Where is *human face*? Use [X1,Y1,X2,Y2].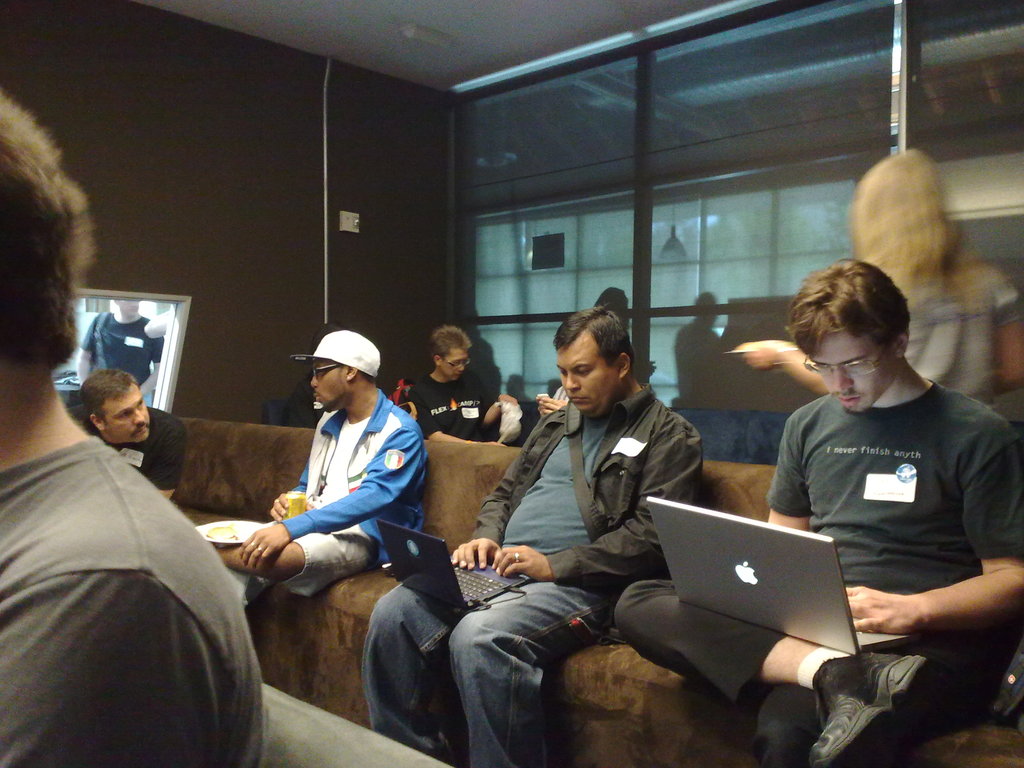
[438,348,470,381].
